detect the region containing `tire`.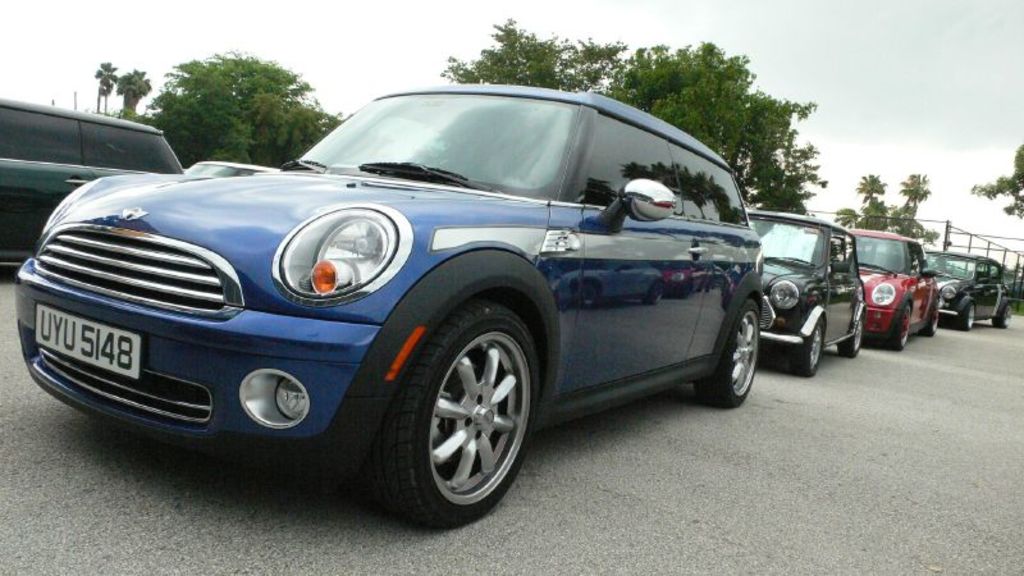
crop(838, 315, 863, 357).
